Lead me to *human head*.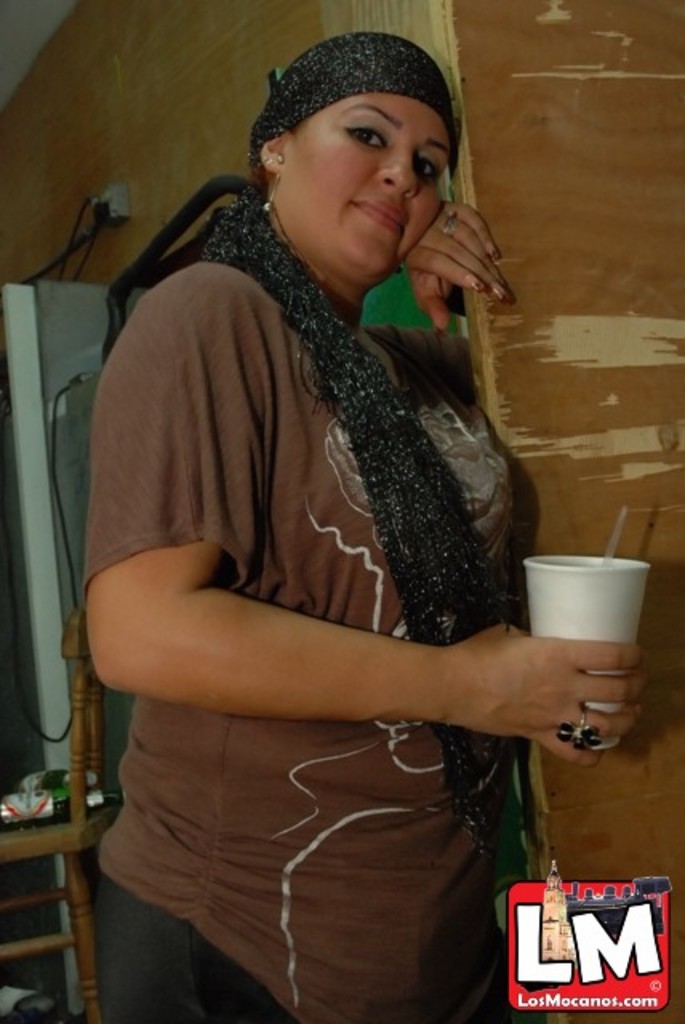
Lead to (left=251, top=26, right=459, bottom=278).
